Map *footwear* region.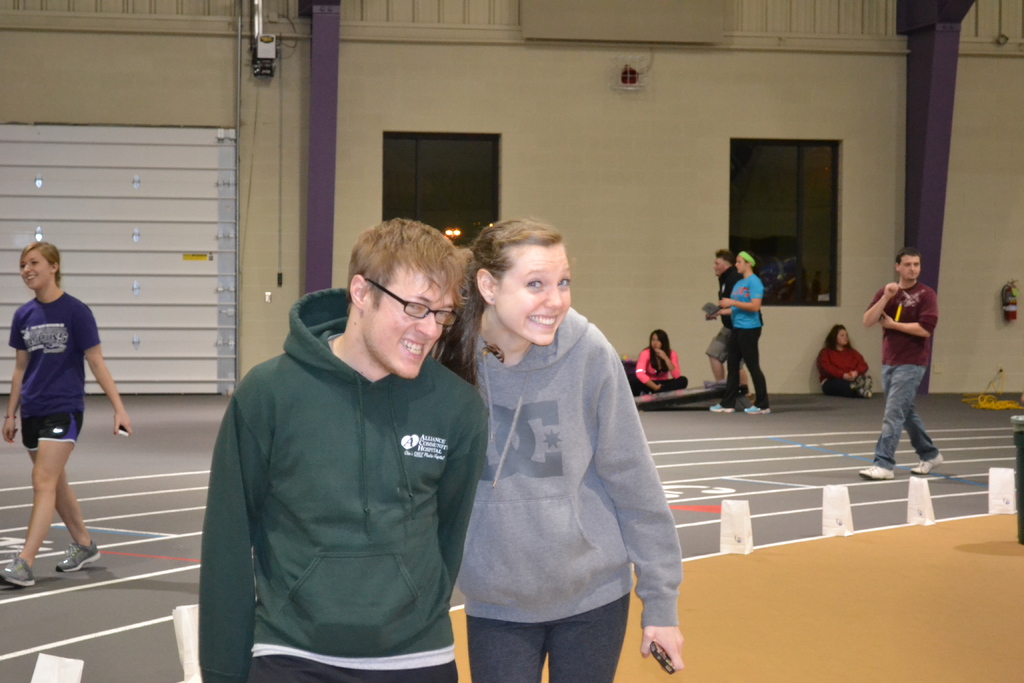
Mapped to bbox=[708, 401, 736, 415].
